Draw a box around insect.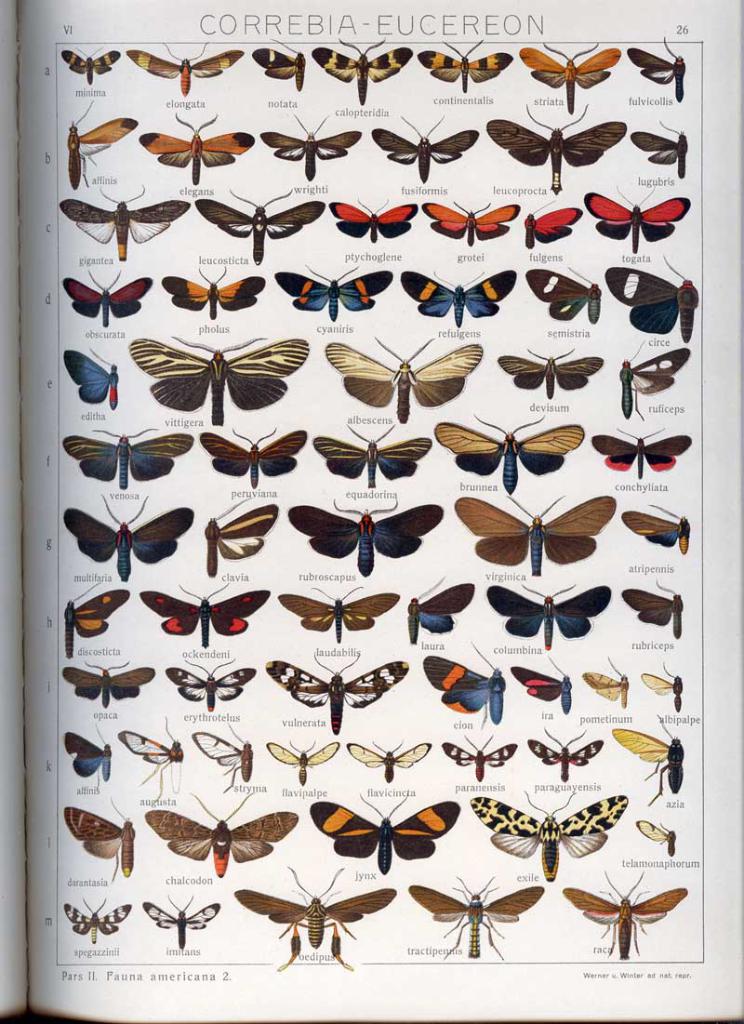
bbox=(322, 339, 485, 423).
